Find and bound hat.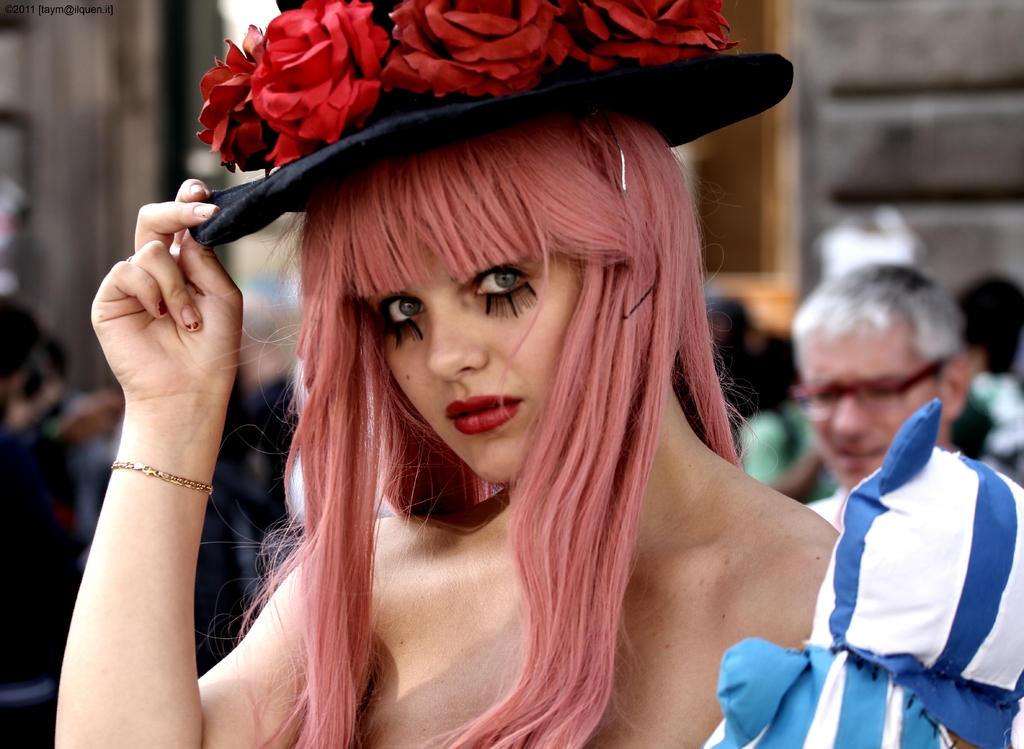
Bound: bbox(191, 0, 798, 246).
